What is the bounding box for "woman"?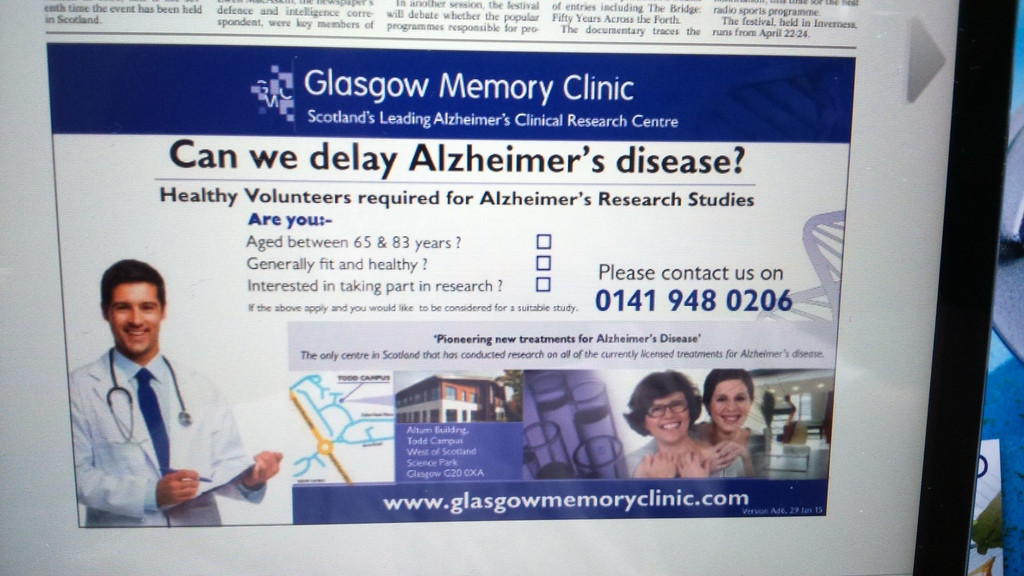
{"left": 695, "top": 366, "right": 753, "bottom": 480}.
